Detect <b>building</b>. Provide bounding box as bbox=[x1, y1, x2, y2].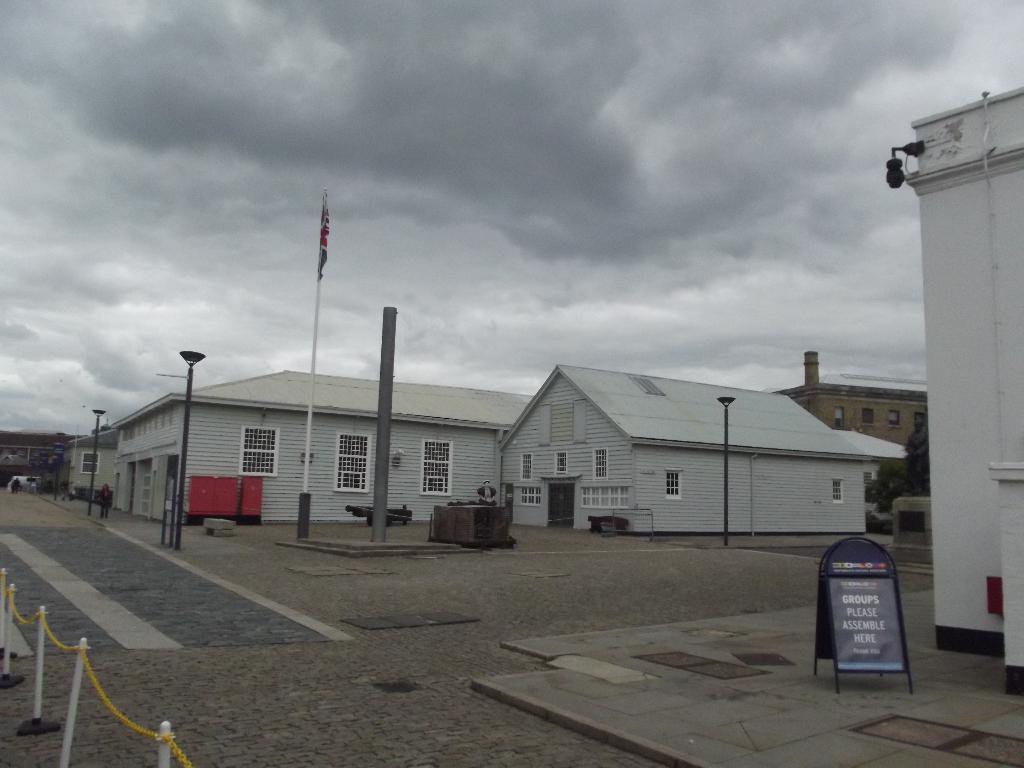
bbox=[888, 86, 1023, 693].
